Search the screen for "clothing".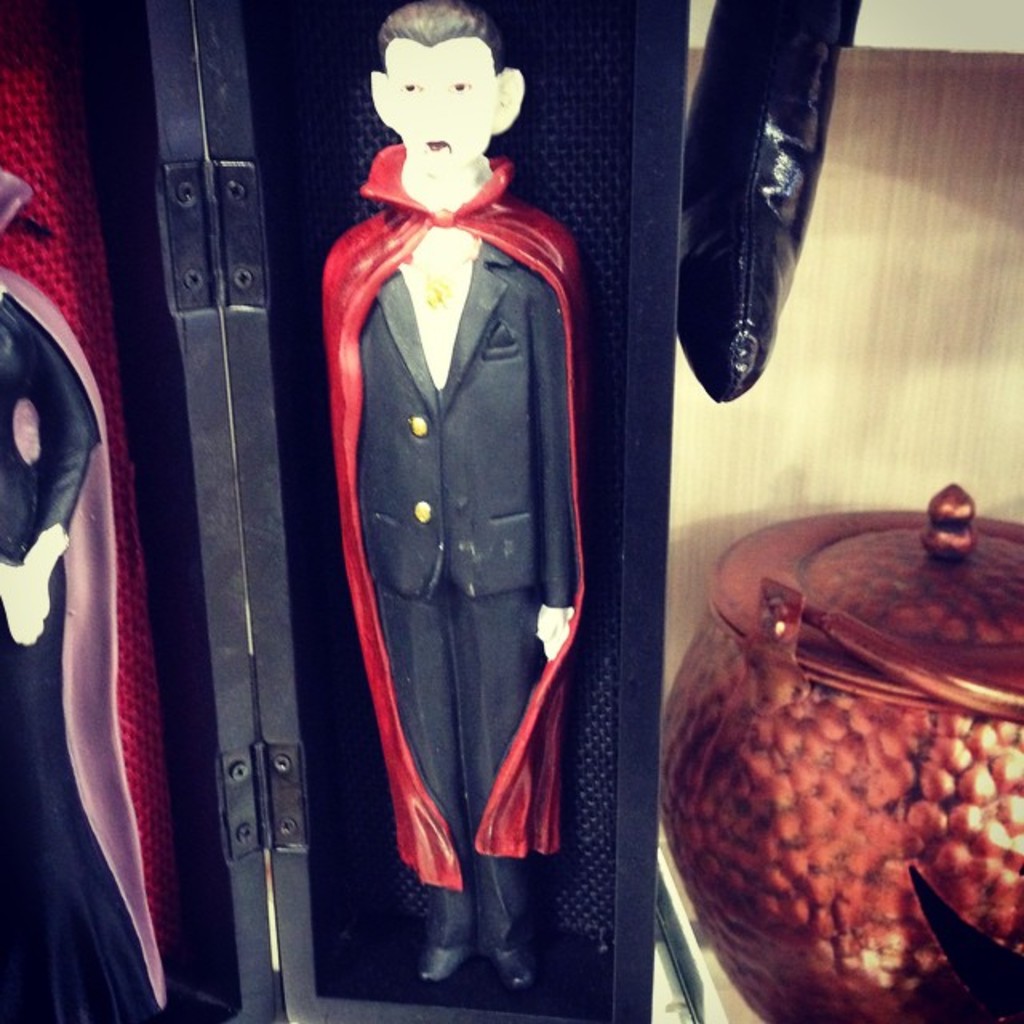
Found at rect(0, 166, 166, 1022).
